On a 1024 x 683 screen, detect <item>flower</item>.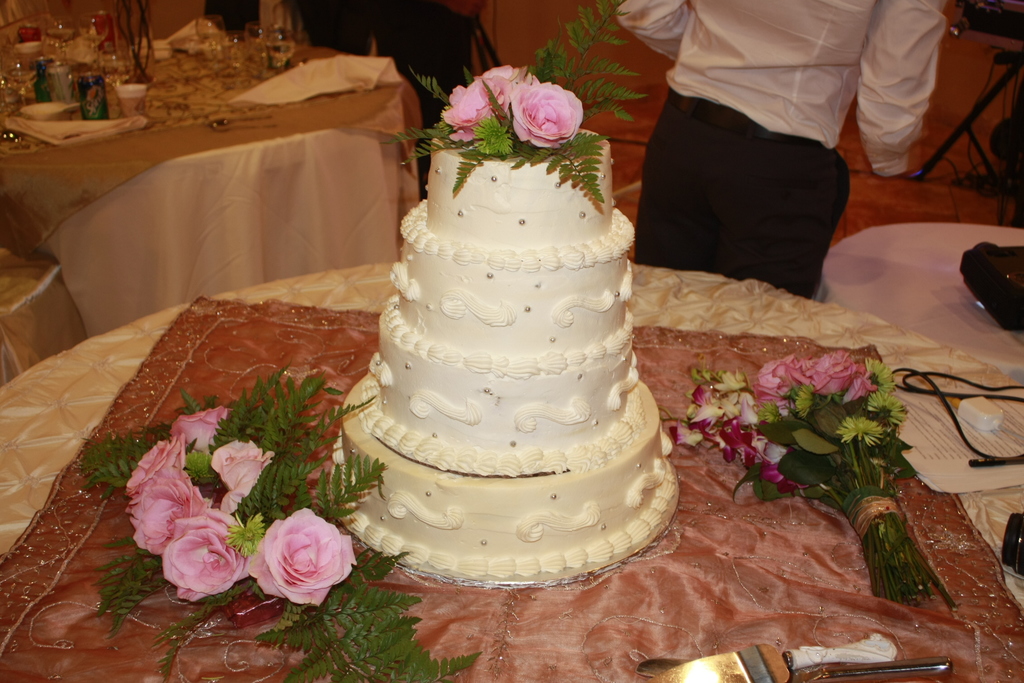
(838,419,886,440).
